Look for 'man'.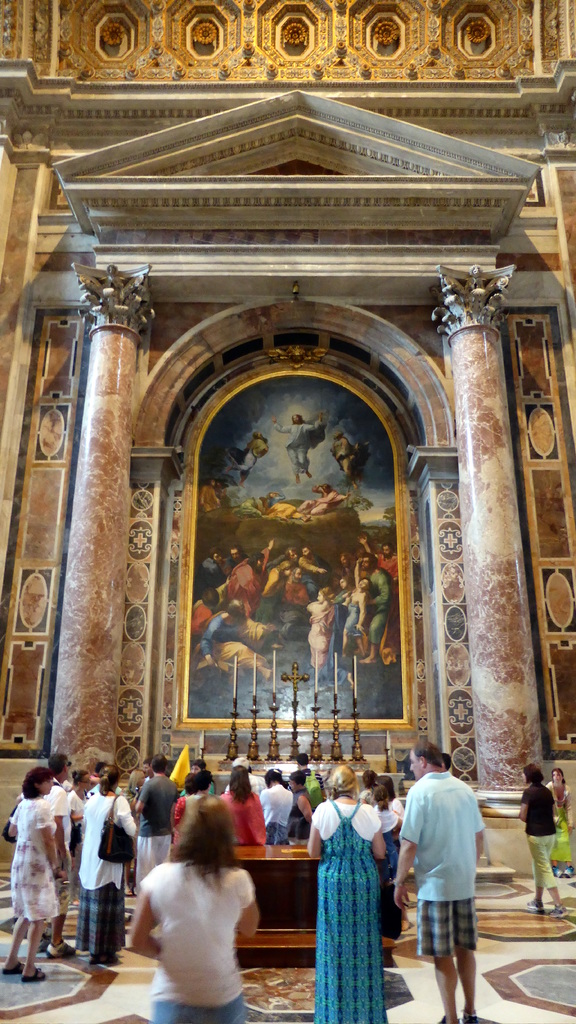
Found: Rect(359, 553, 393, 665).
